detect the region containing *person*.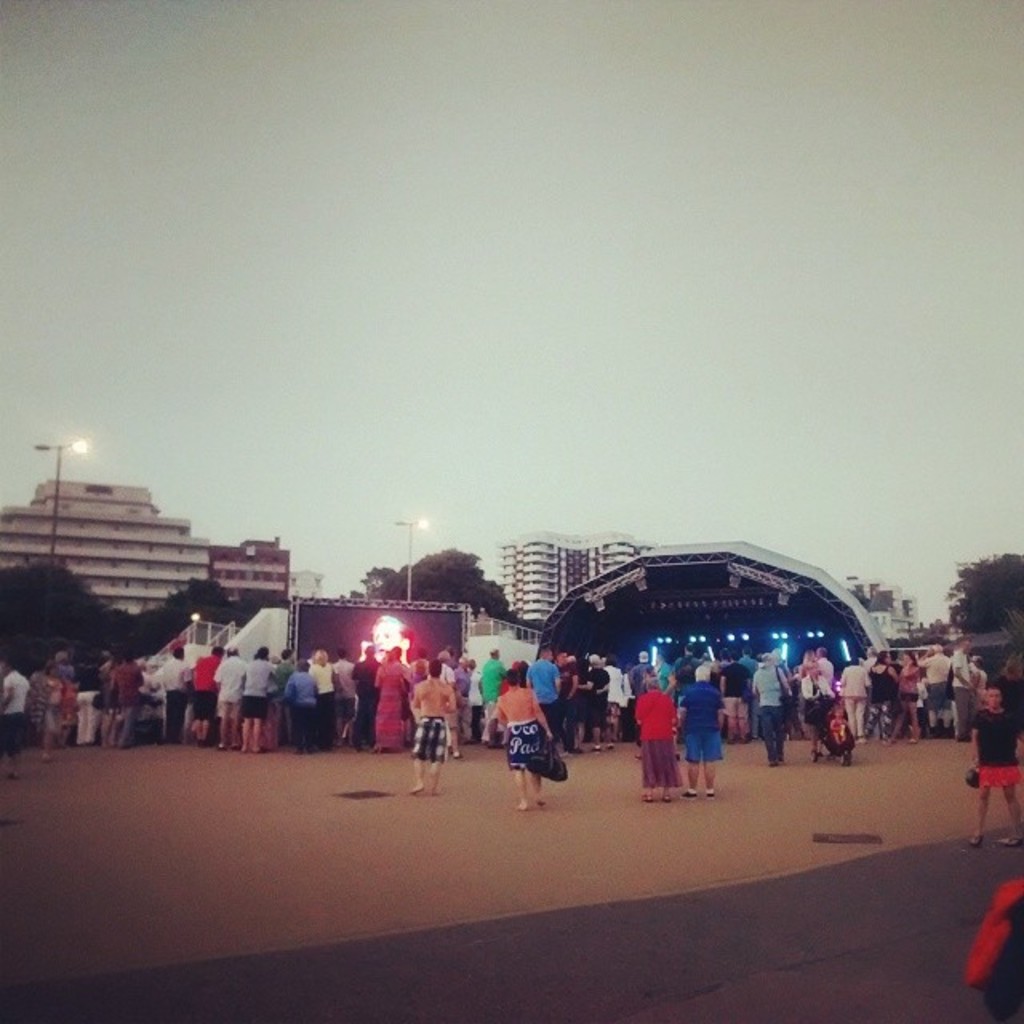
bbox=[630, 666, 686, 803].
